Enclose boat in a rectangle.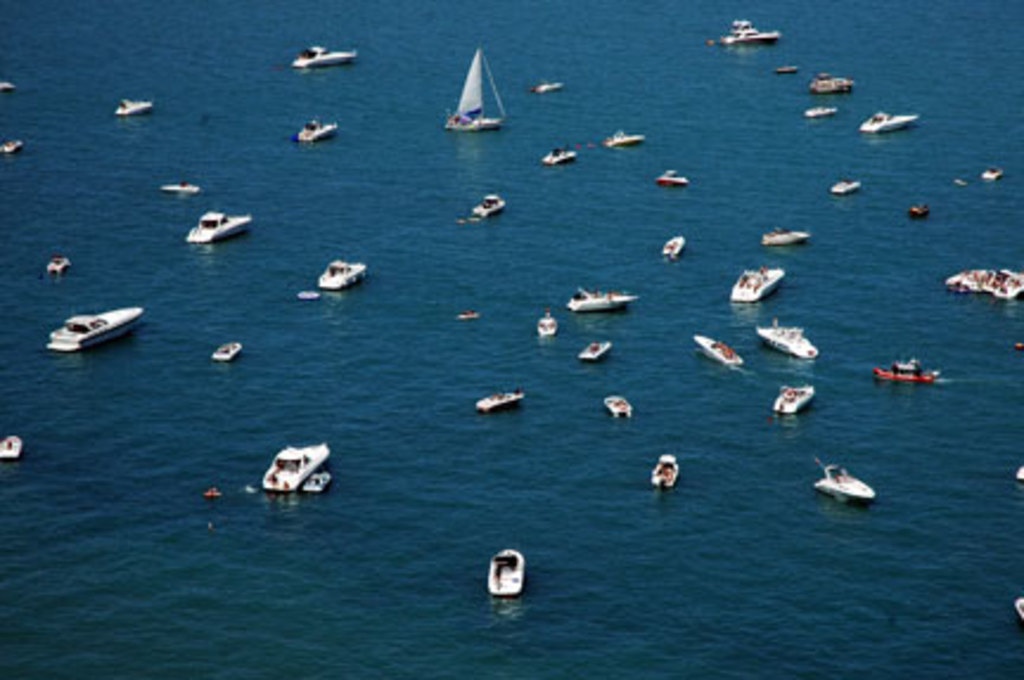
locate(813, 457, 877, 498).
